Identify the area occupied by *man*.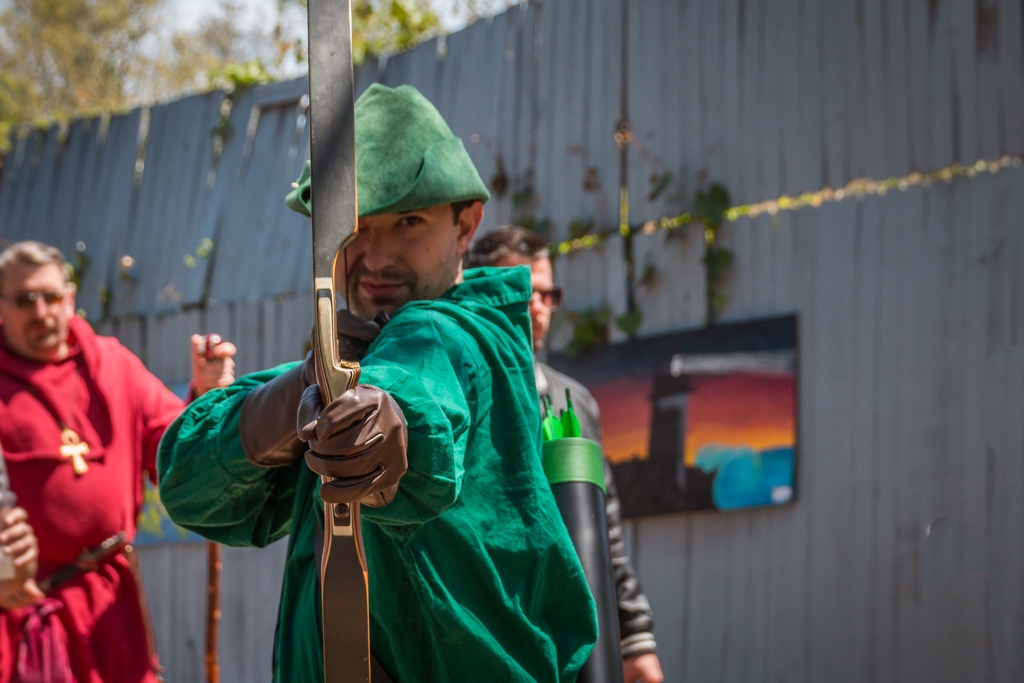
Area: (153,81,600,682).
